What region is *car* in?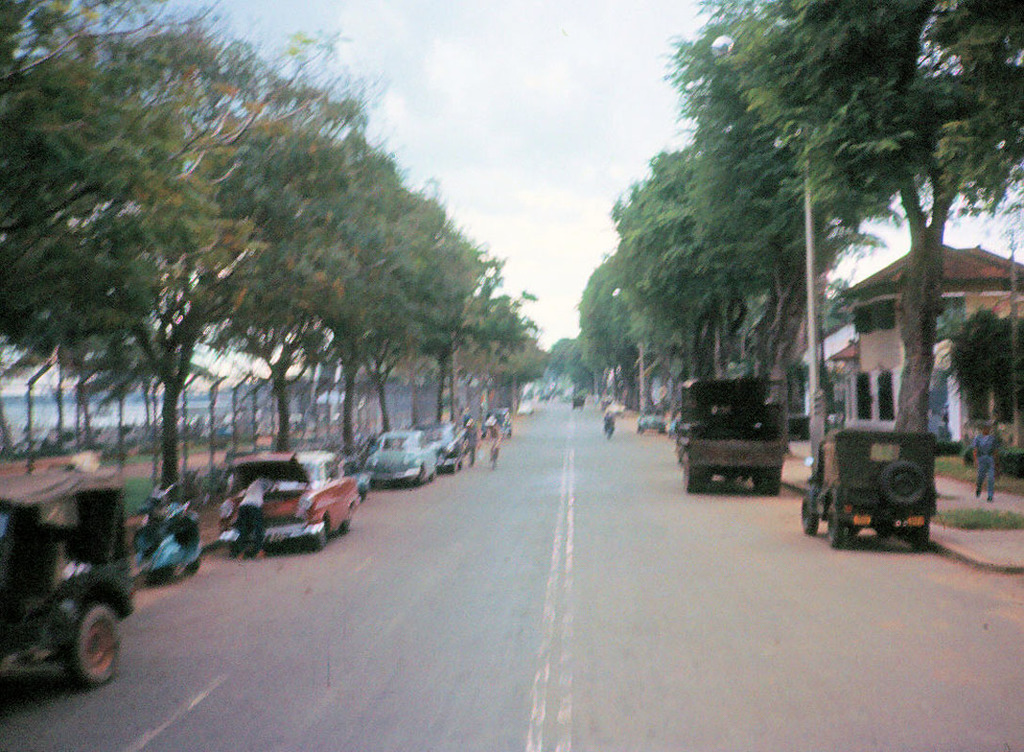
bbox=(192, 462, 357, 564).
